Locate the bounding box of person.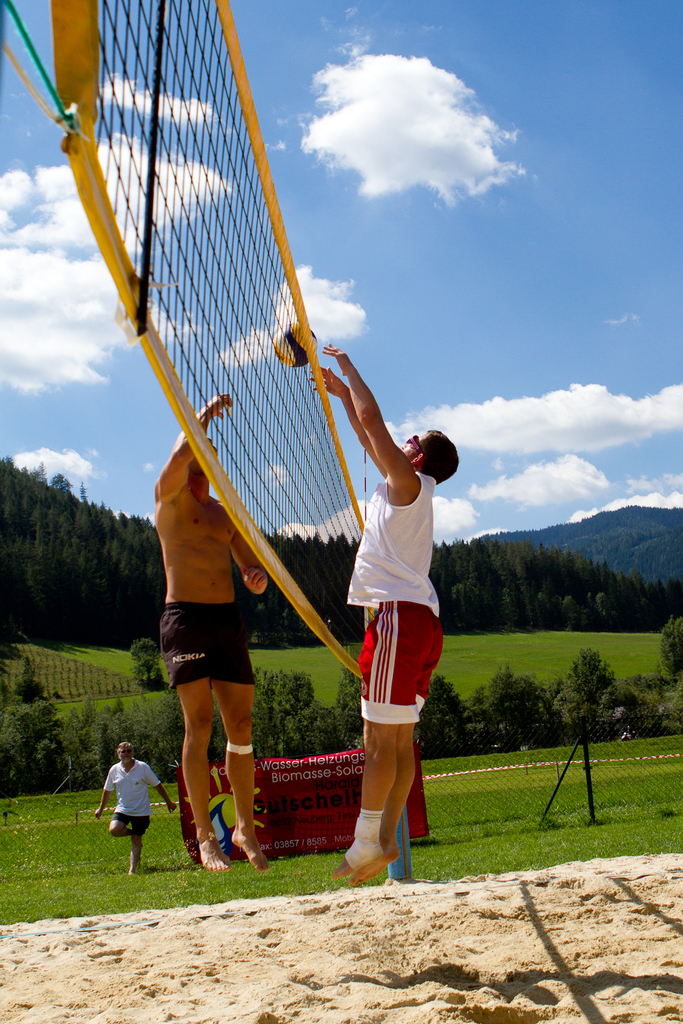
Bounding box: left=622, top=728, right=638, bottom=740.
